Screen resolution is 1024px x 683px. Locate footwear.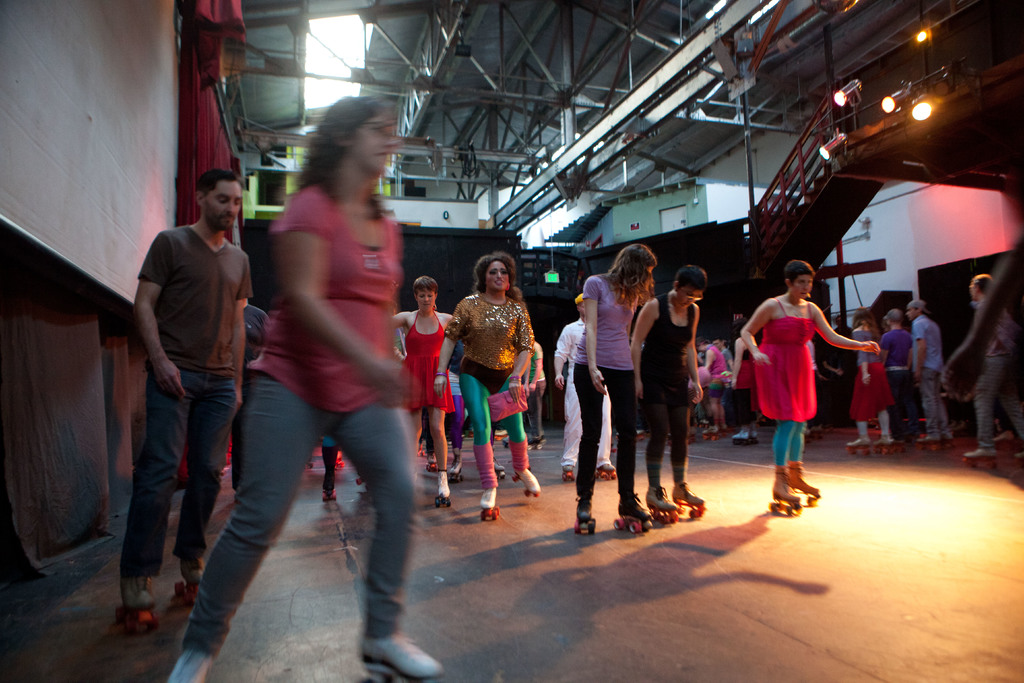
crop(563, 461, 573, 477).
